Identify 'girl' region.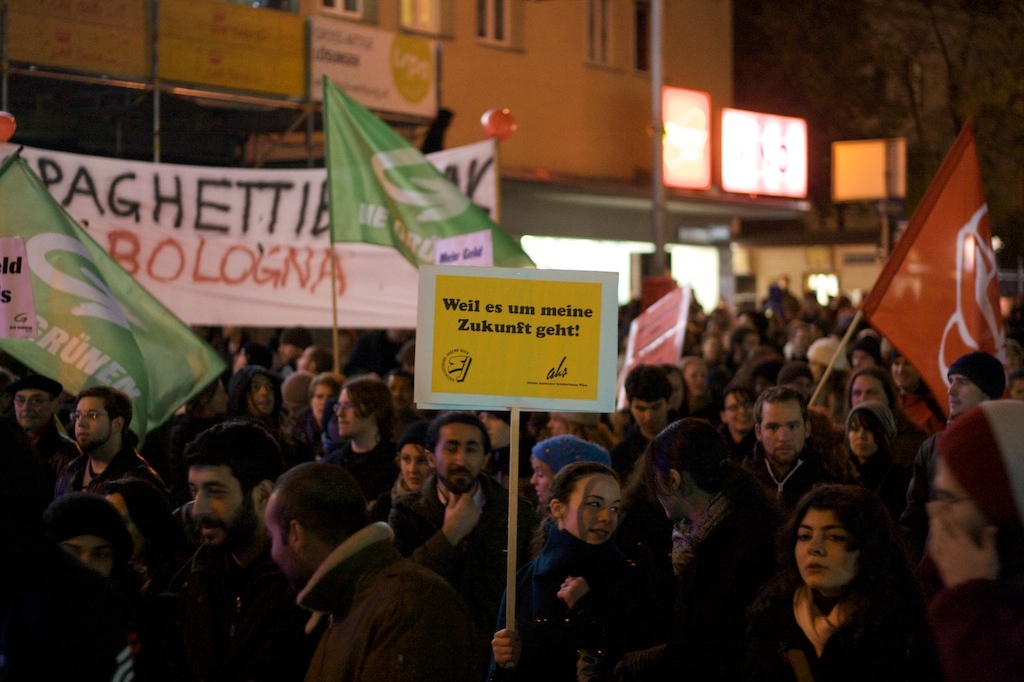
Region: [left=845, top=400, right=910, bottom=464].
